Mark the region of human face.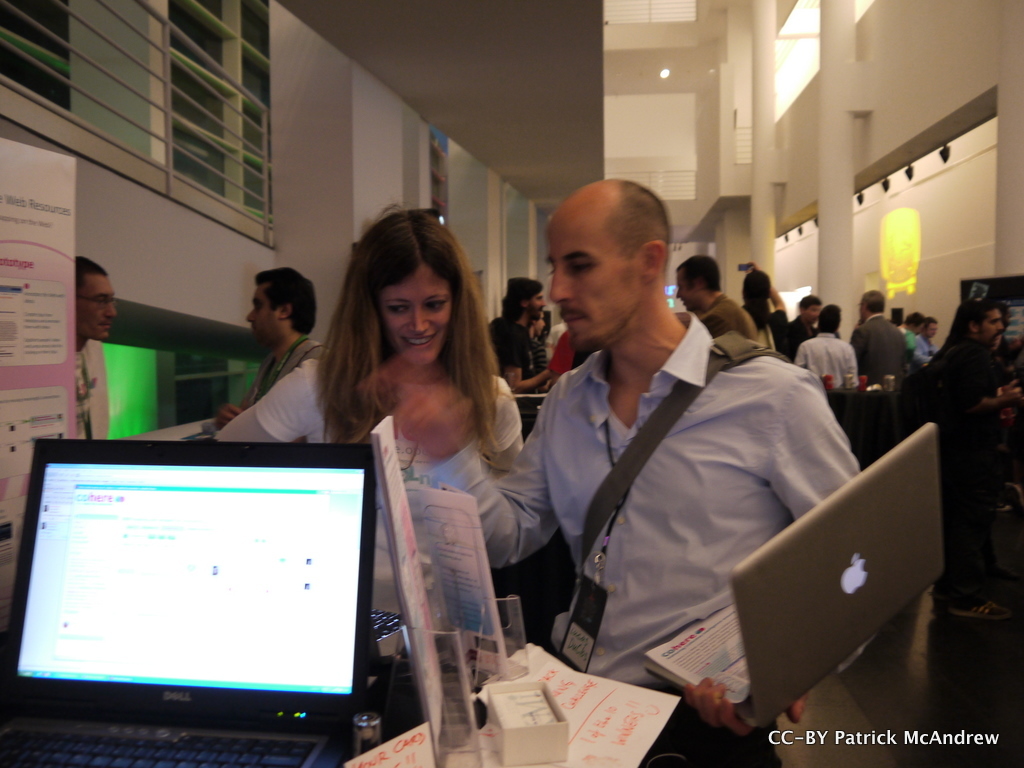
Region: rect(532, 289, 545, 316).
